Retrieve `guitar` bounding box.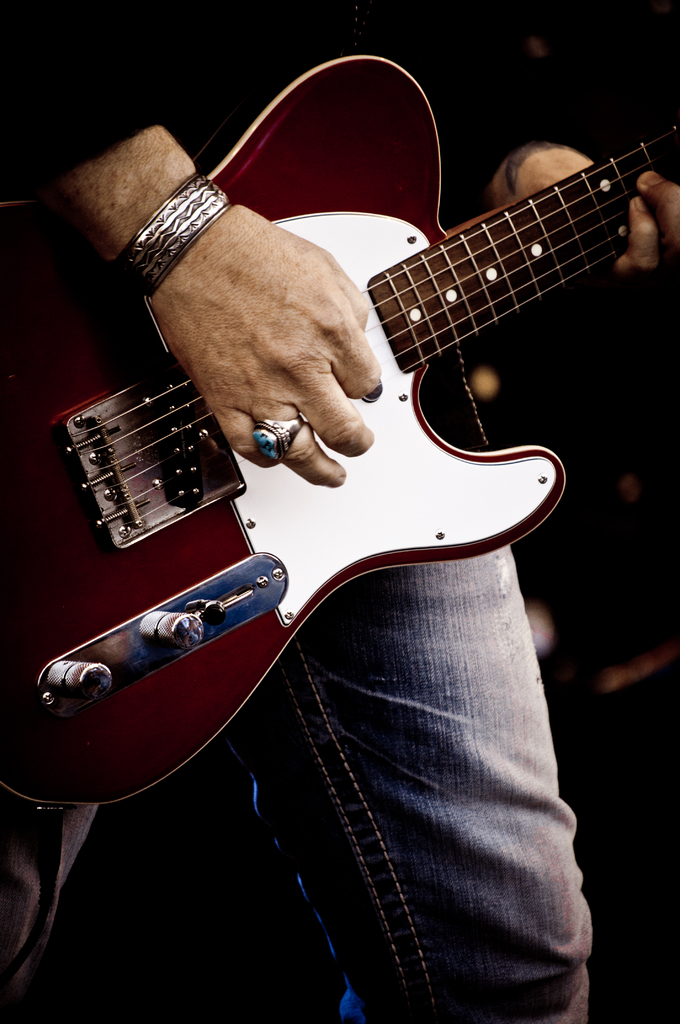
Bounding box: (left=0, top=52, right=679, bottom=811).
